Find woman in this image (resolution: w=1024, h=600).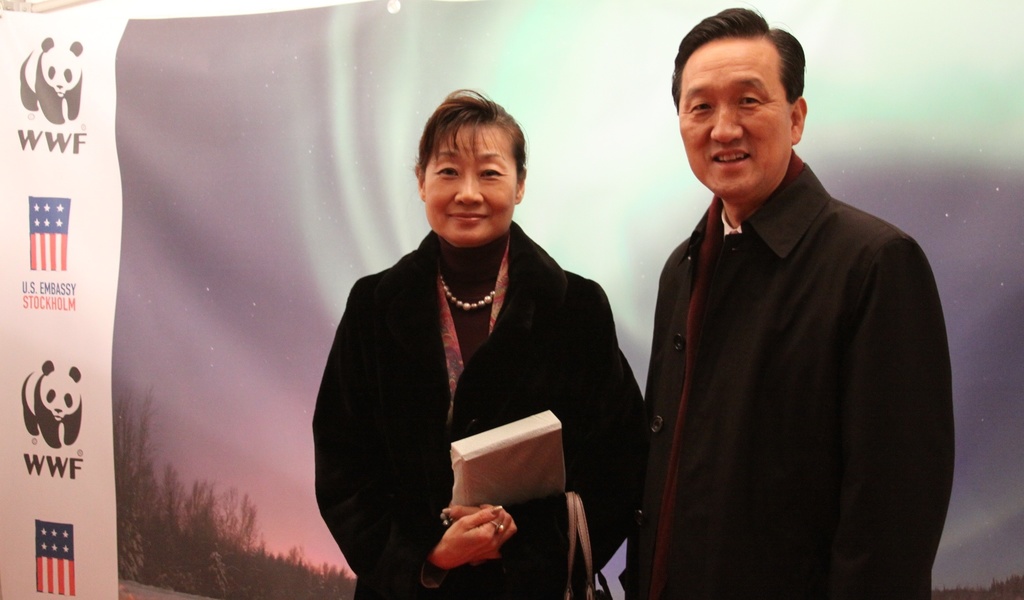
x1=307 y1=95 x2=634 y2=599.
